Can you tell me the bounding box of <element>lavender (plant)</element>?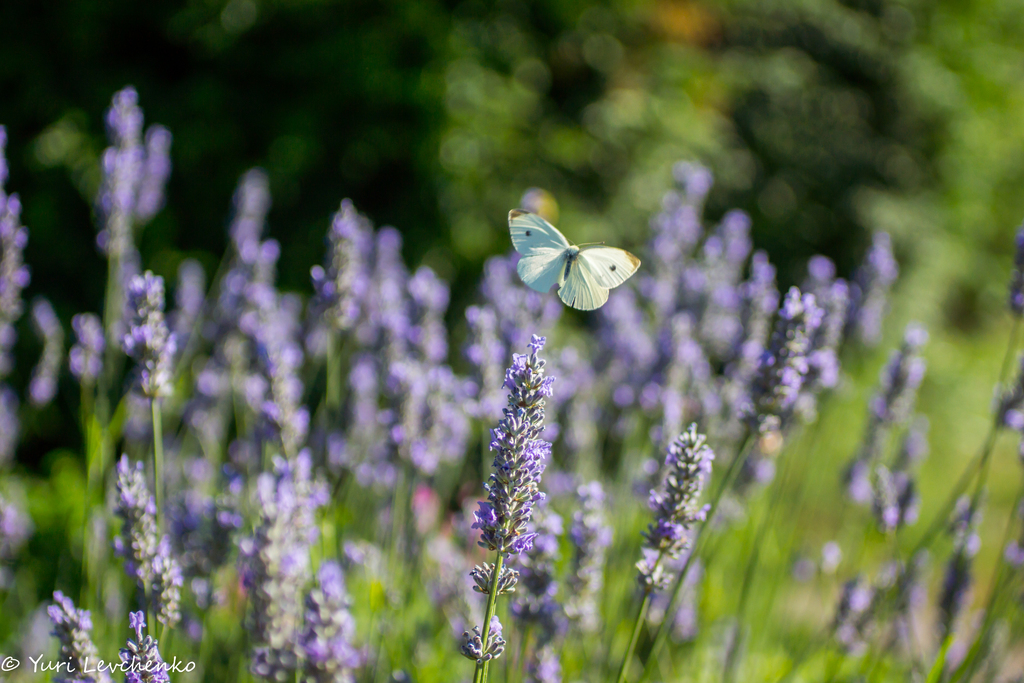
[115, 454, 166, 682].
